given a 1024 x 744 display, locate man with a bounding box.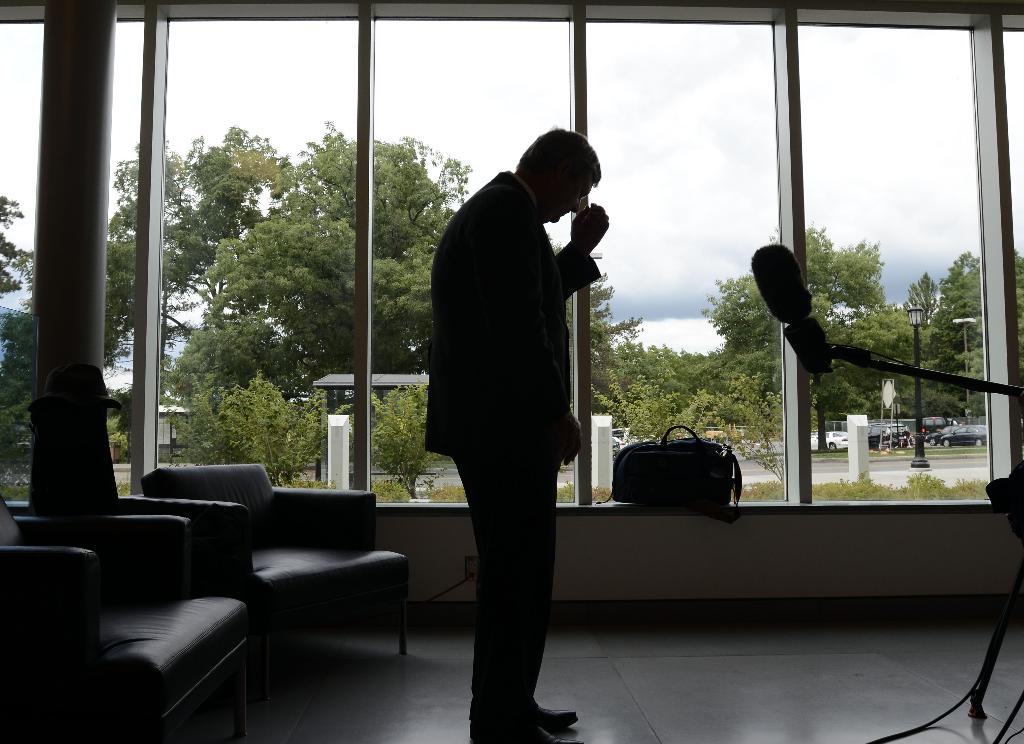
Located: (402,105,610,712).
